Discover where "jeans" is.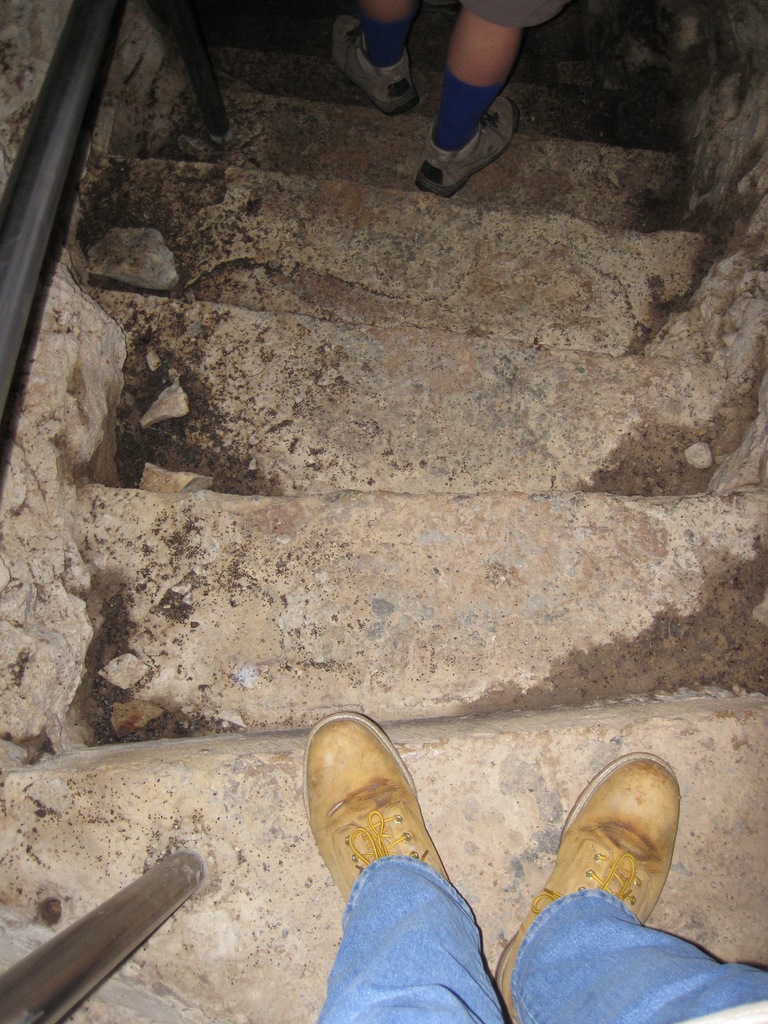
Discovered at (320,854,522,1022).
